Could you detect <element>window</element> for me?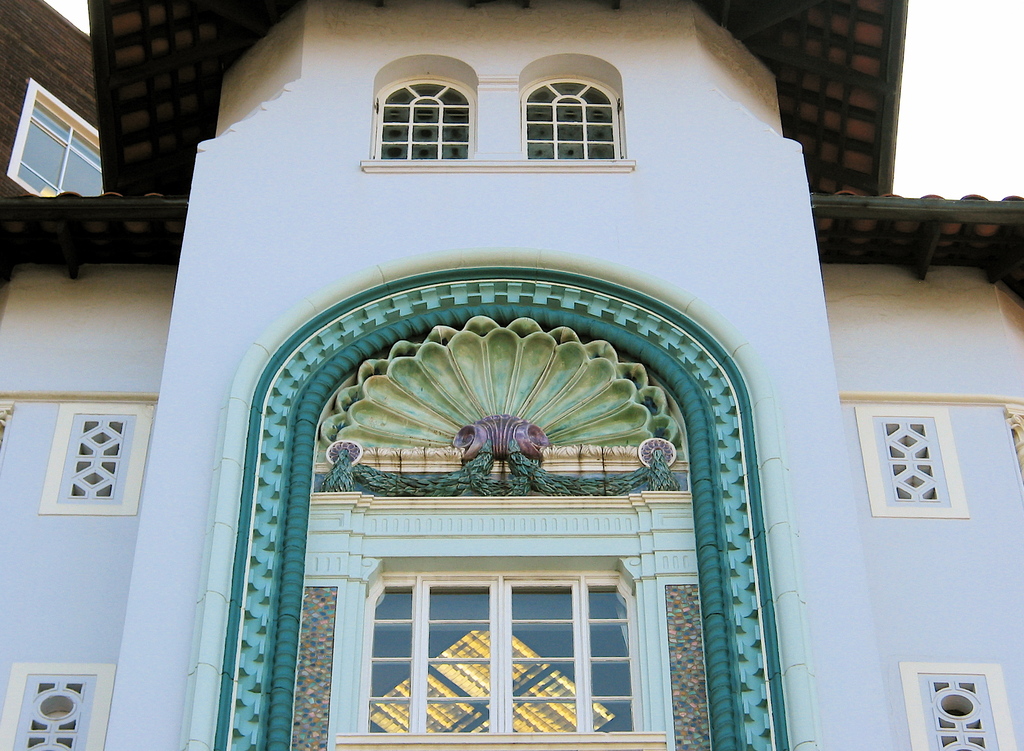
Detection result: 318 511 720 711.
